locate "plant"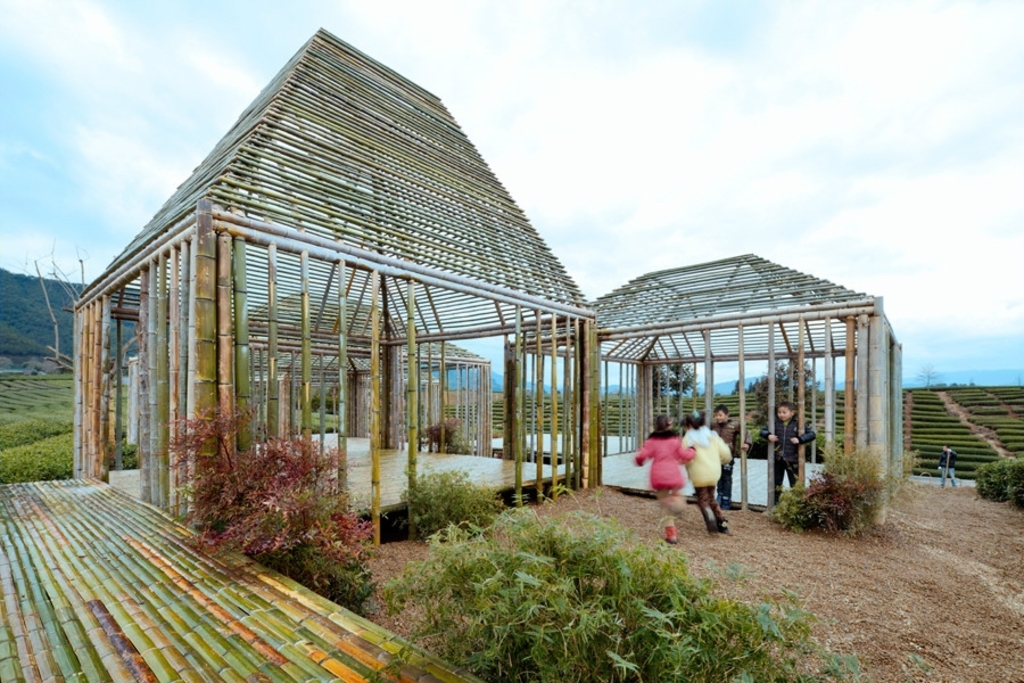
368 493 861 682
